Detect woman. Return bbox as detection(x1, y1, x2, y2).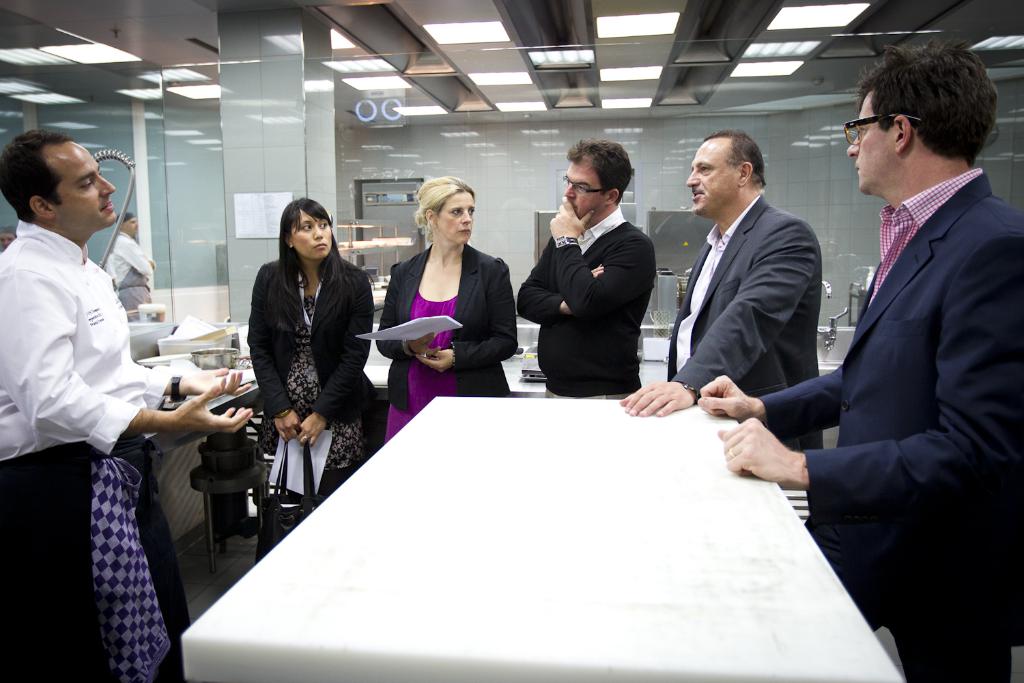
detection(375, 182, 514, 406).
